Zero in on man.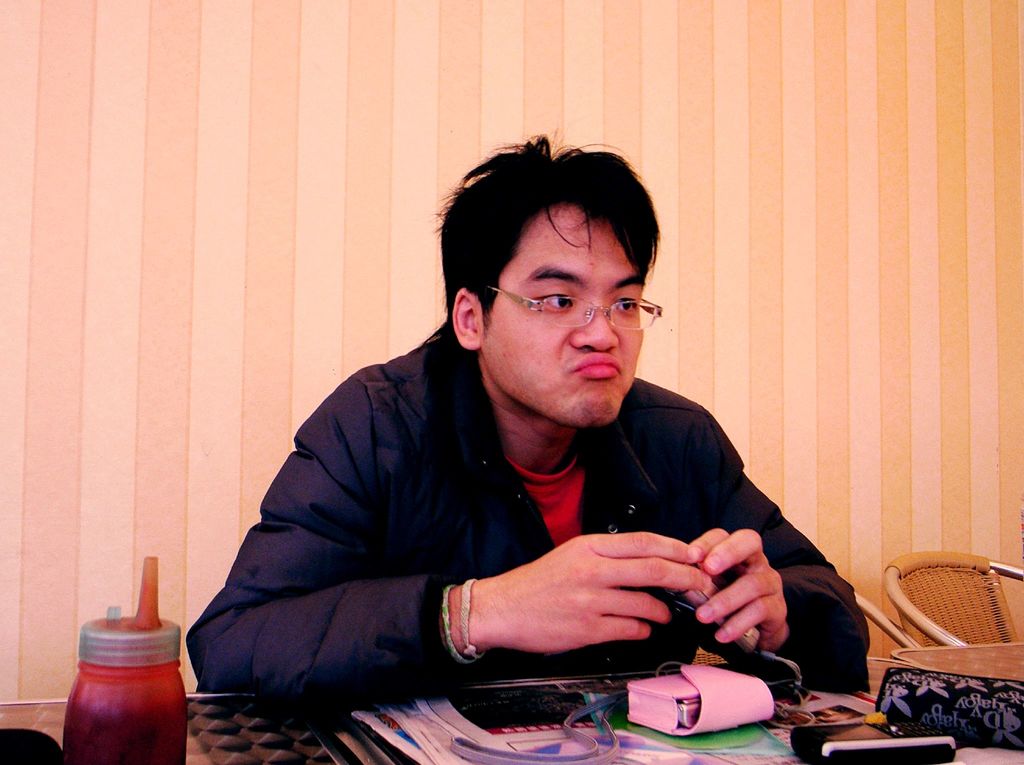
Zeroed in: pyautogui.locateOnScreen(284, 177, 868, 716).
